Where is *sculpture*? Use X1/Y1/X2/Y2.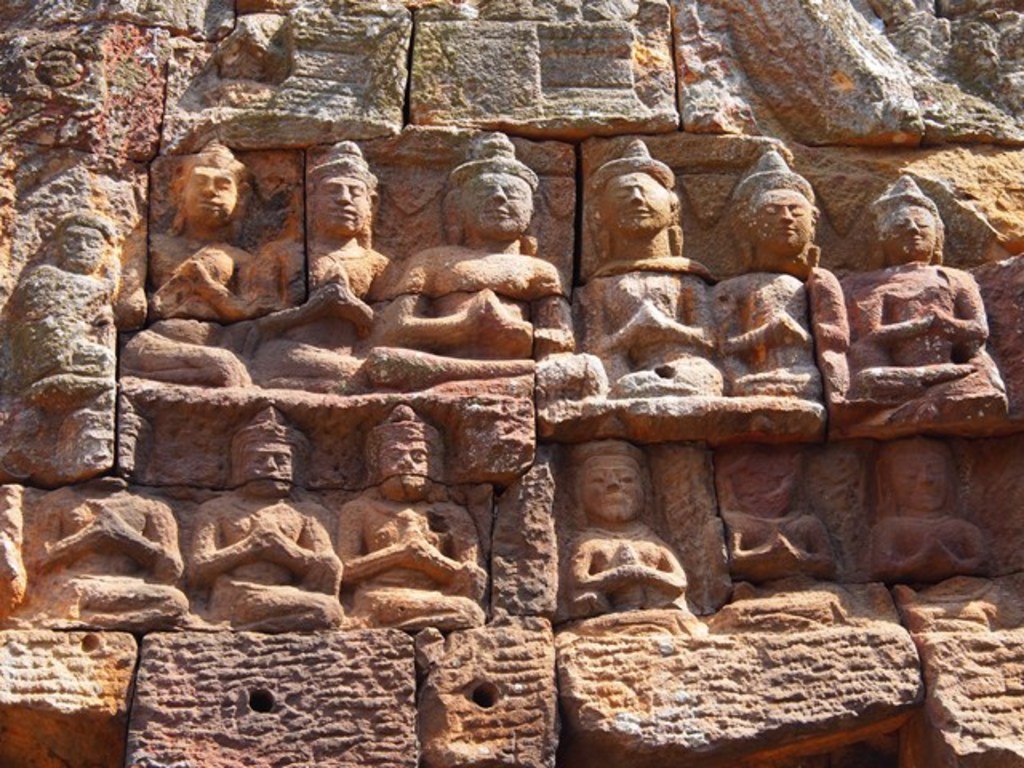
250/139/374/387.
